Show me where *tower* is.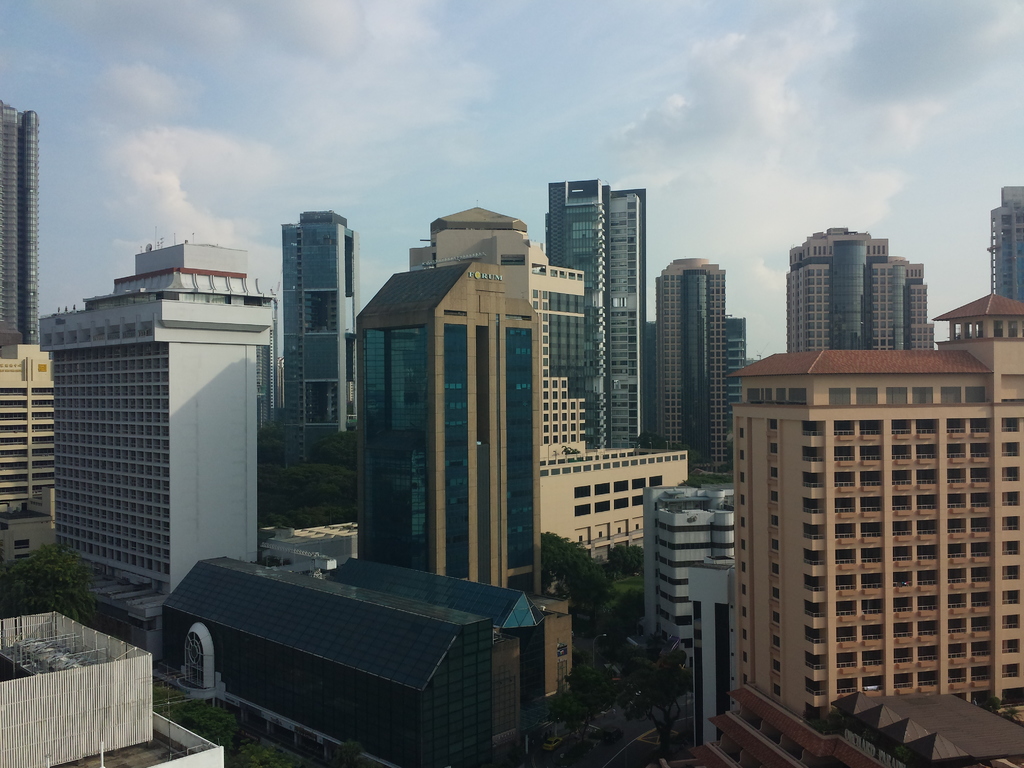
*tower* is at <region>30, 236, 264, 591</region>.
